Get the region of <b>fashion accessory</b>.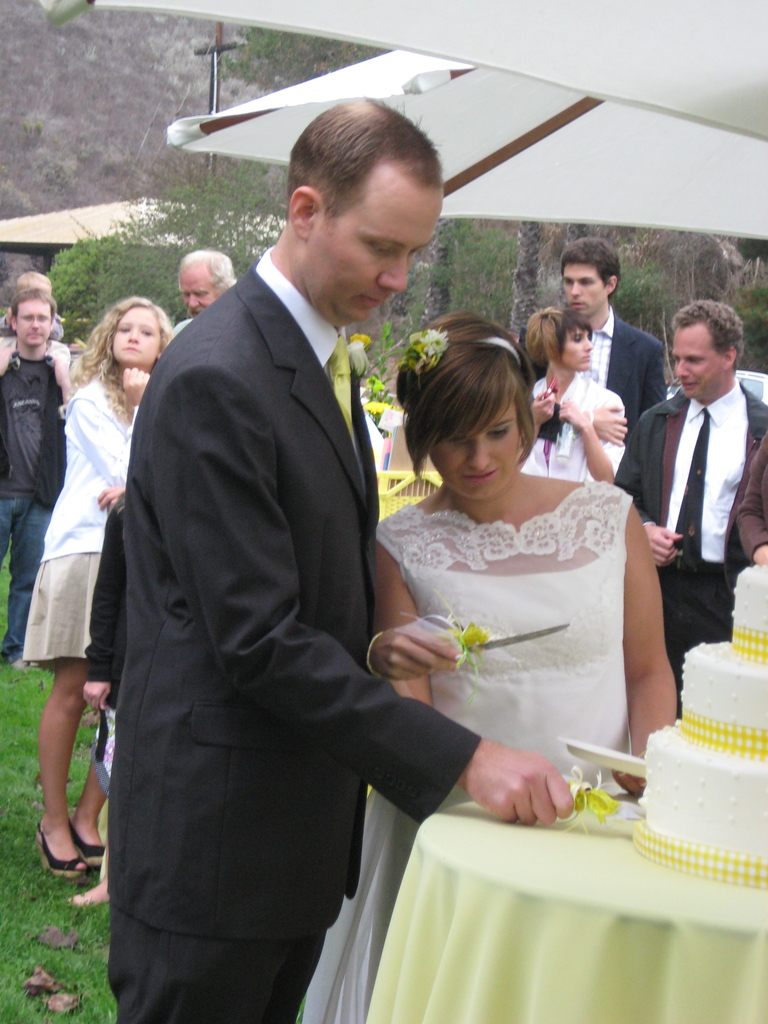
[587, 406, 596, 424].
